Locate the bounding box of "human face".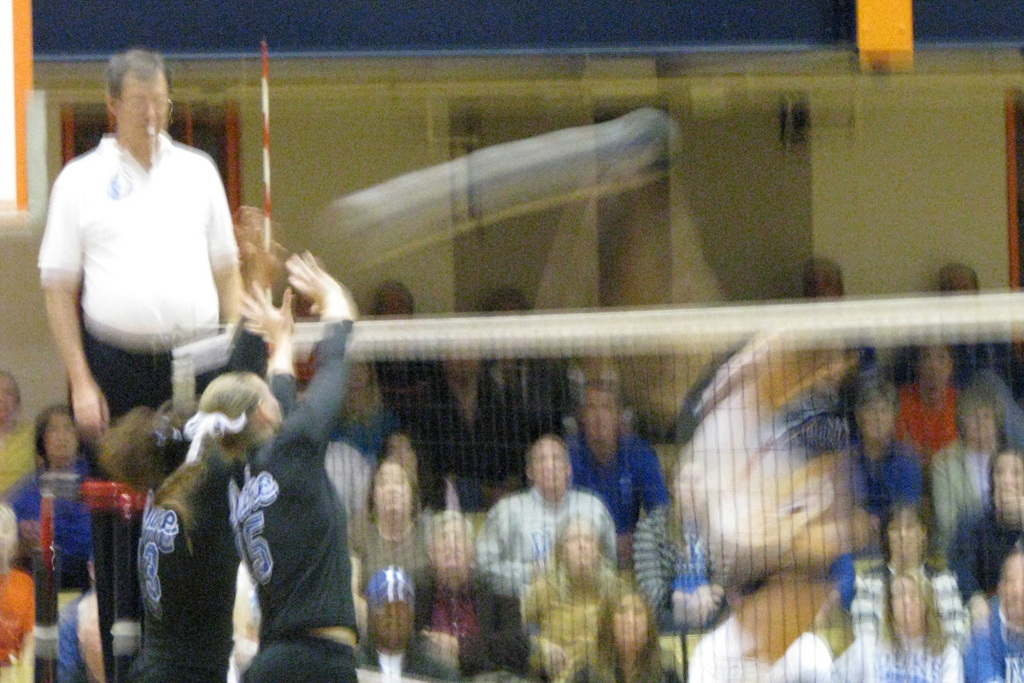
Bounding box: select_region(0, 379, 16, 417).
